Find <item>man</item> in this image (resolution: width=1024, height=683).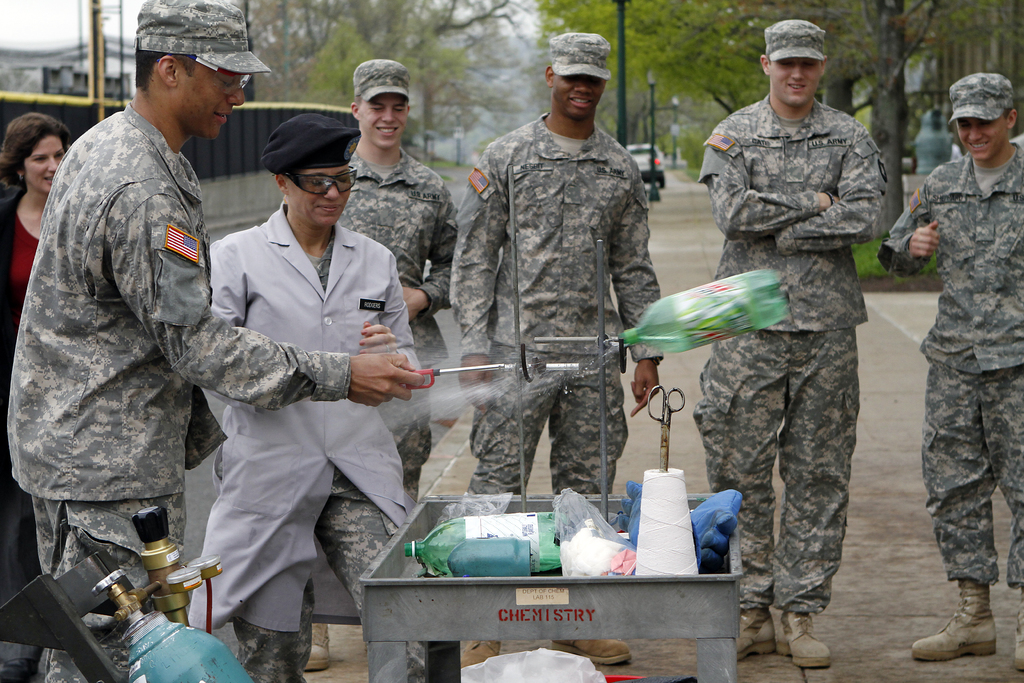
<region>8, 0, 424, 682</region>.
